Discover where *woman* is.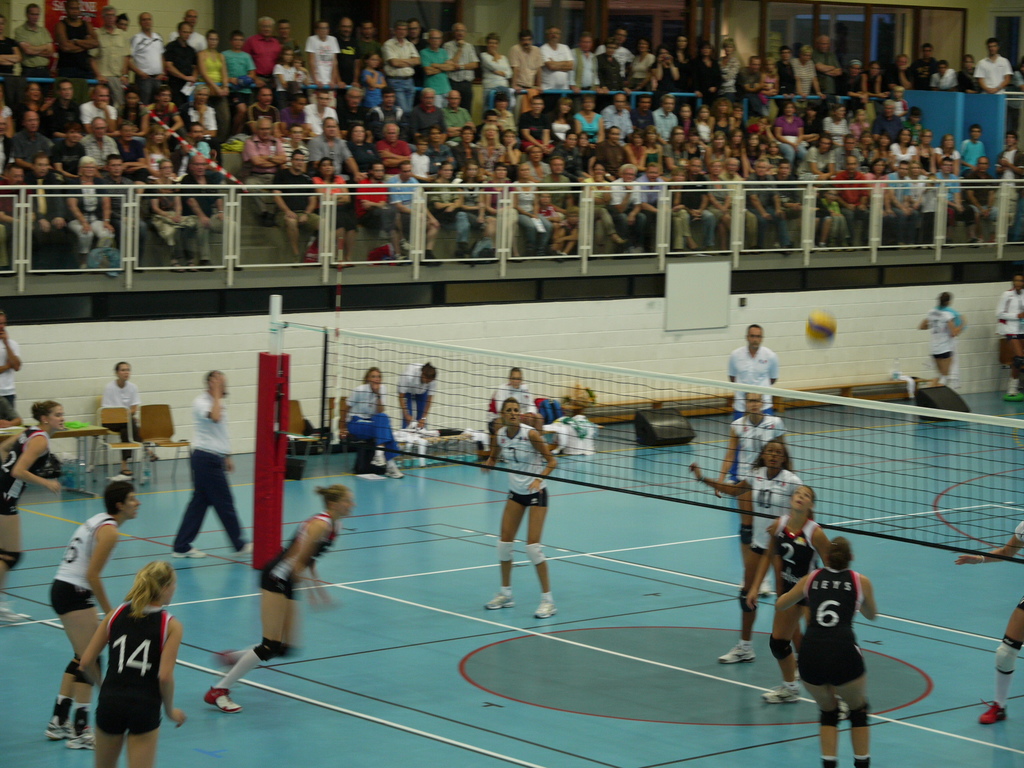
Discovered at <region>489, 92, 516, 131</region>.
